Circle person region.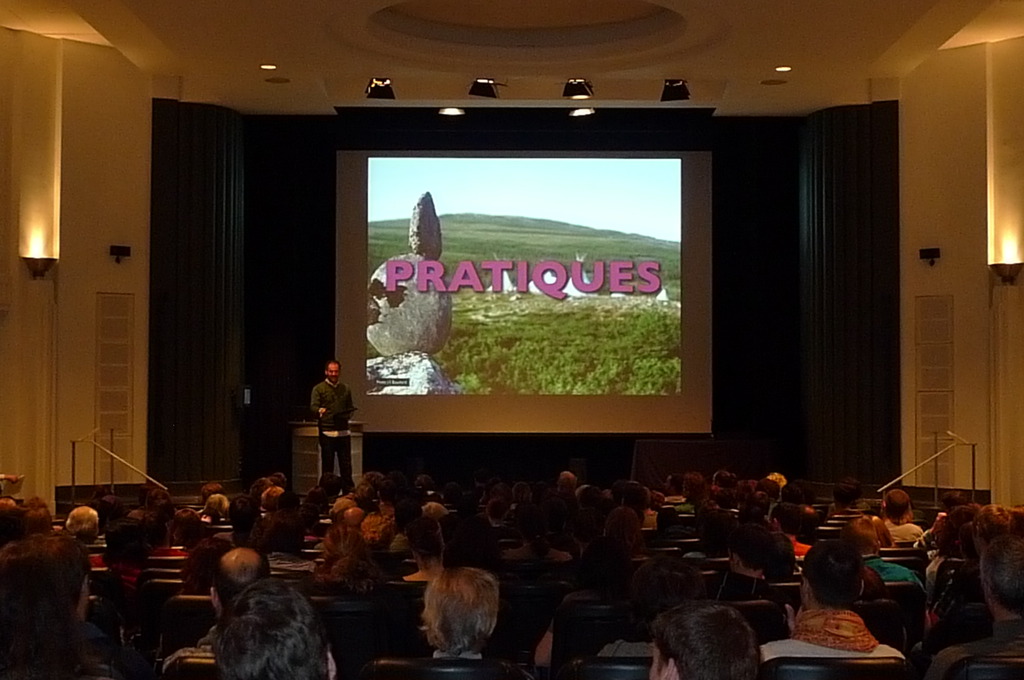
Region: {"x1": 422, "y1": 560, "x2": 500, "y2": 668}.
